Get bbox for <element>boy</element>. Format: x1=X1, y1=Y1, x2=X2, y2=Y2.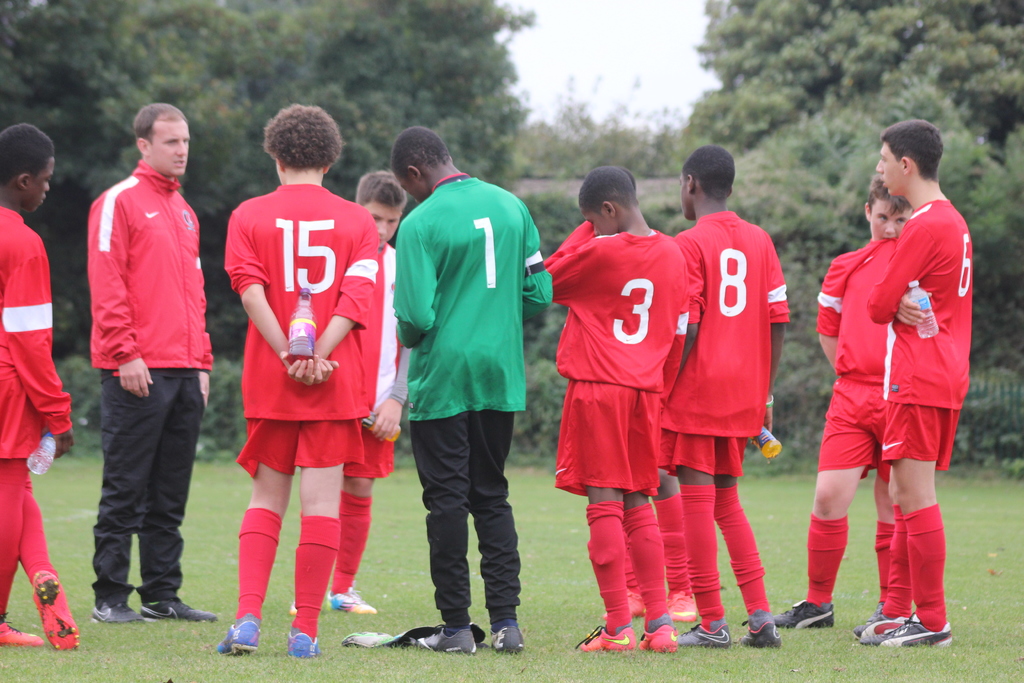
x1=217, y1=104, x2=376, y2=661.
